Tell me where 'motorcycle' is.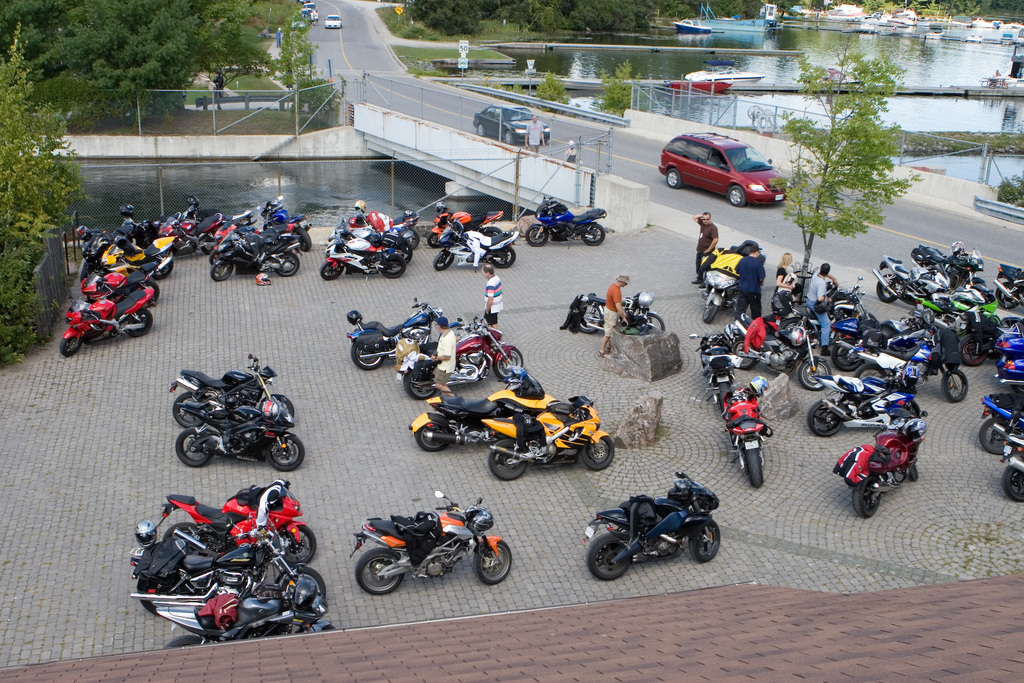
'motorcycle' is at (x1=584, y1=472, x2=717, y2=580).
